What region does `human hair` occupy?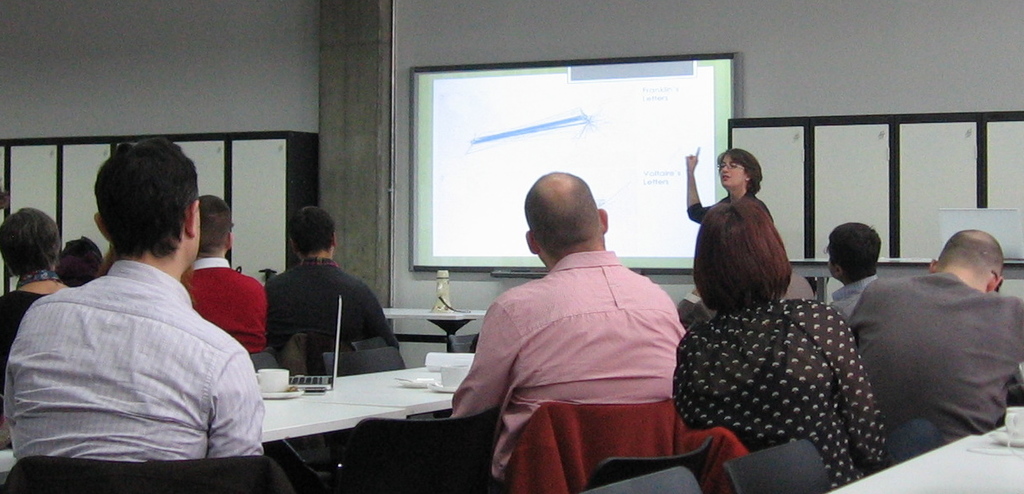
<region>286, 205, 334, 255</region>.
